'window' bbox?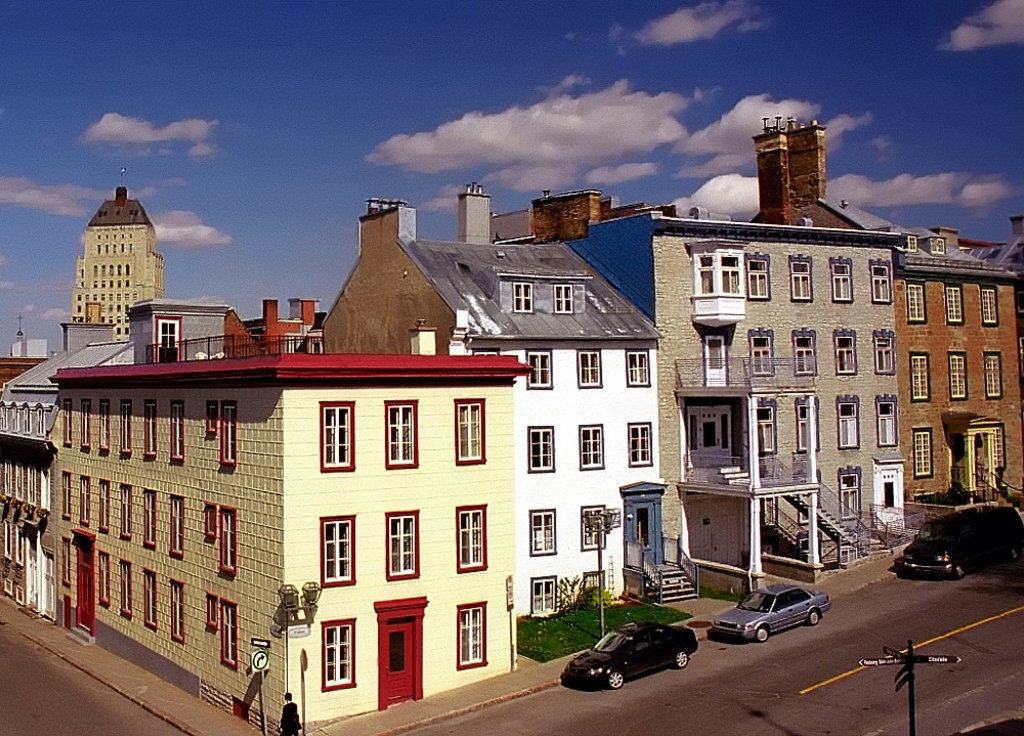
left=120, top=560, right=131, bottom=615
